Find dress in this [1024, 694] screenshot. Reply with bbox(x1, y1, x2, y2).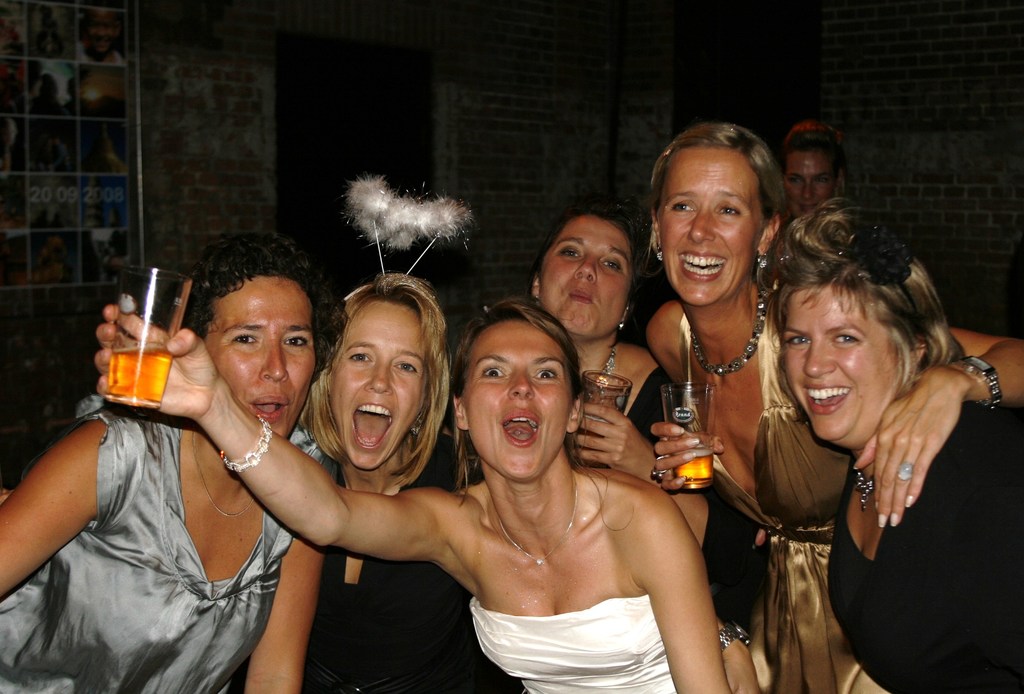
bbox(0, 386, 340, 691).
